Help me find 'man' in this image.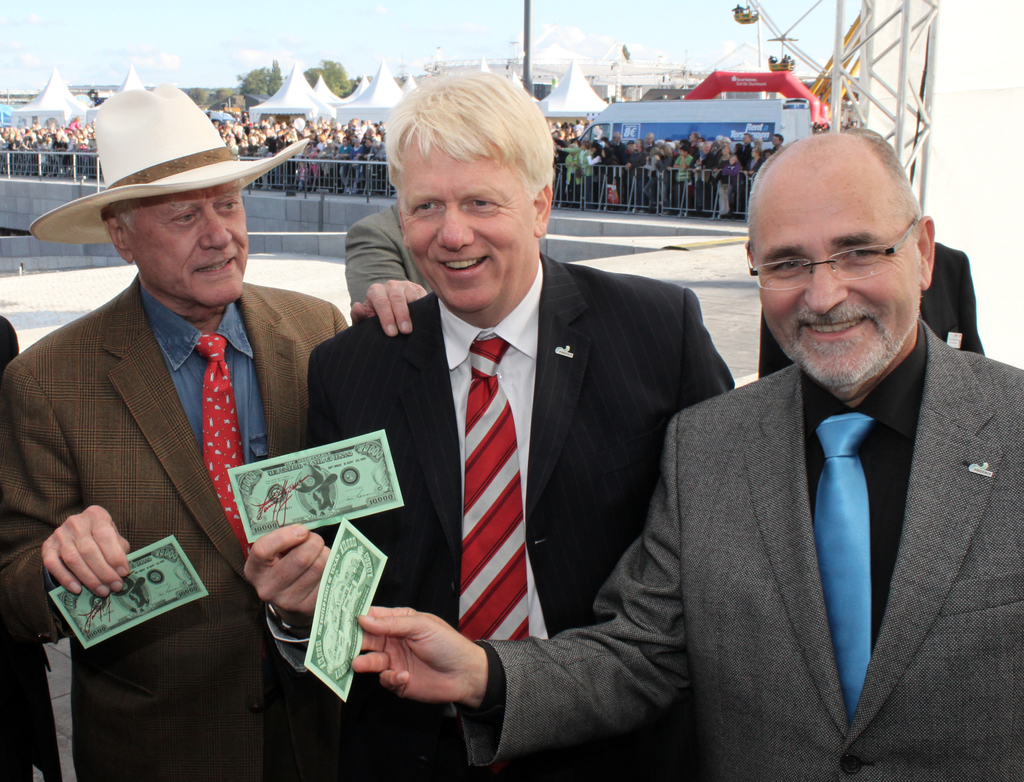
Found it: Rect(315, 65, 734, 781).
